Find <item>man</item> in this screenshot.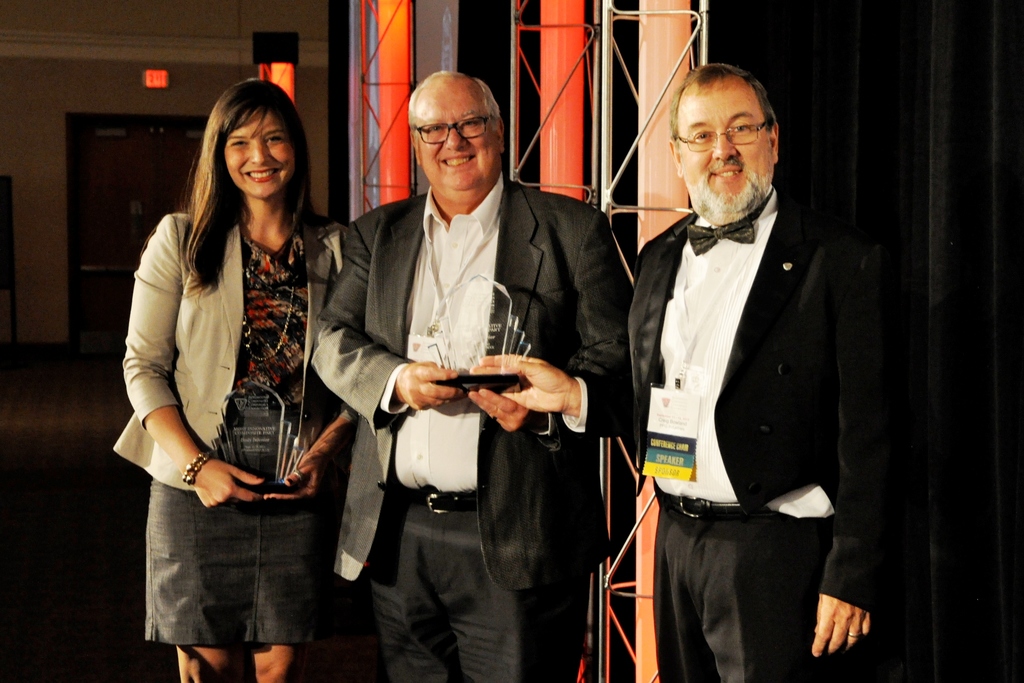
The bounding box for <item>man</item> is <bbox>619, 56, 895, 662</bbox>.
